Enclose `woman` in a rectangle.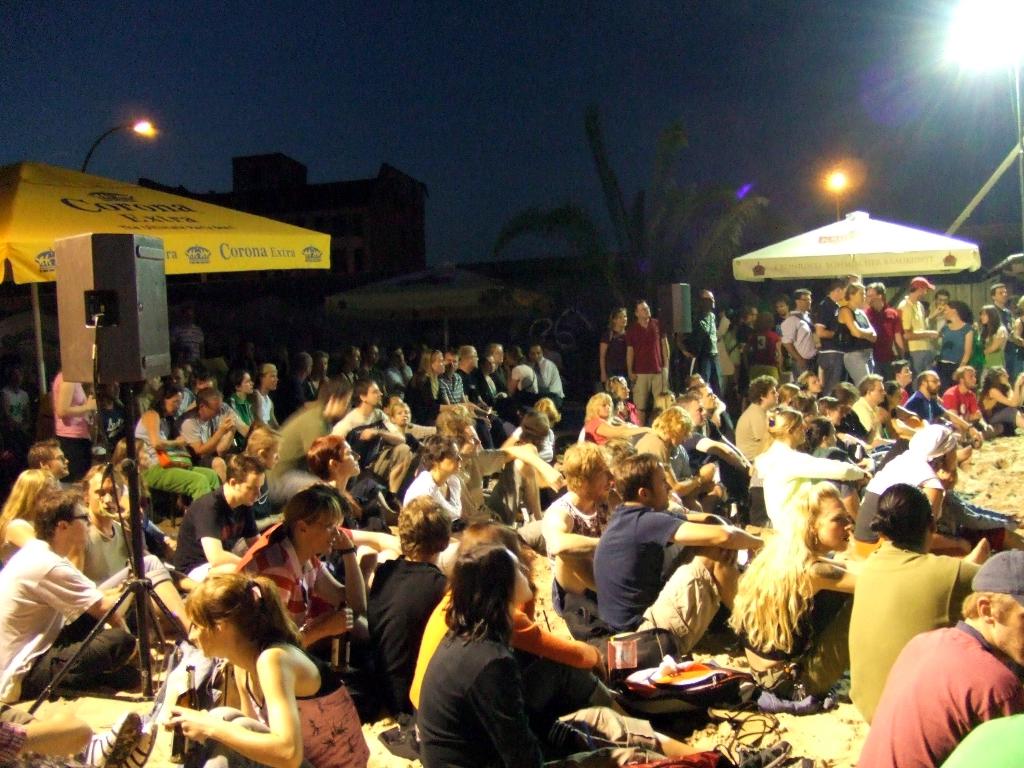
655:392:675:410.
